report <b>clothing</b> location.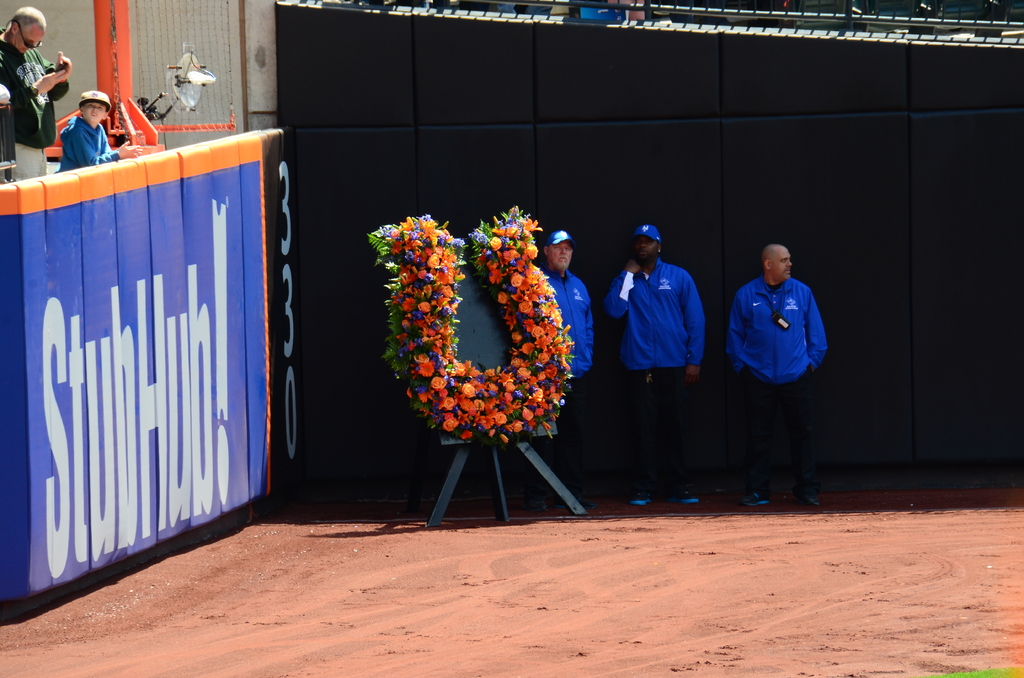
Report: <bbox>532, 382, 593, 513</bbox>.
